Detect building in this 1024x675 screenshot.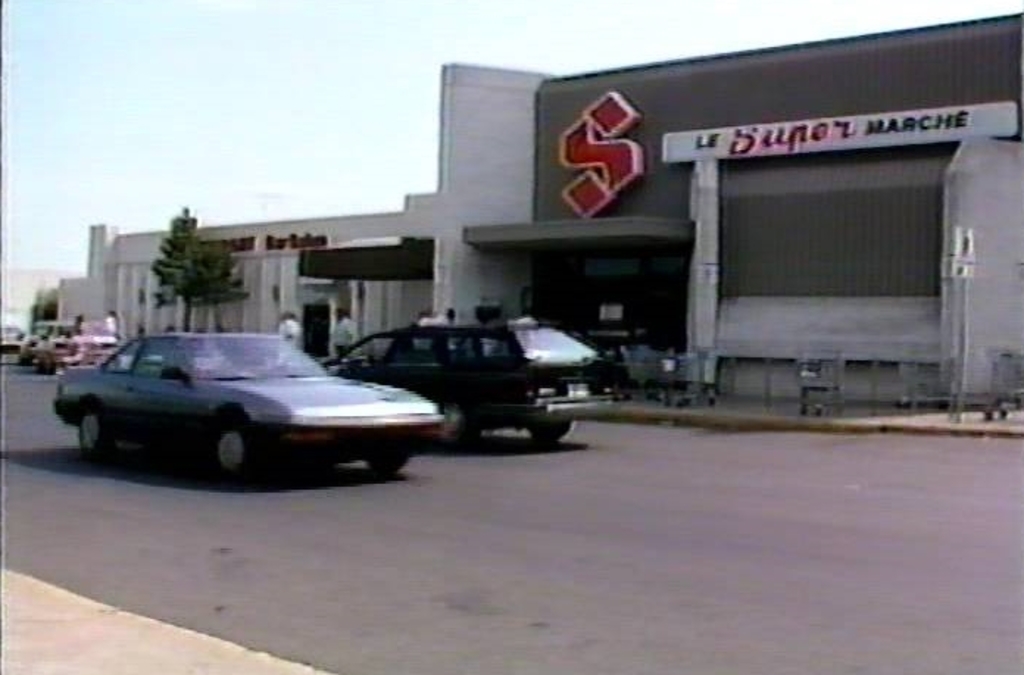
Detection: x1=57 y1=13 x2=1023 y2=407.
